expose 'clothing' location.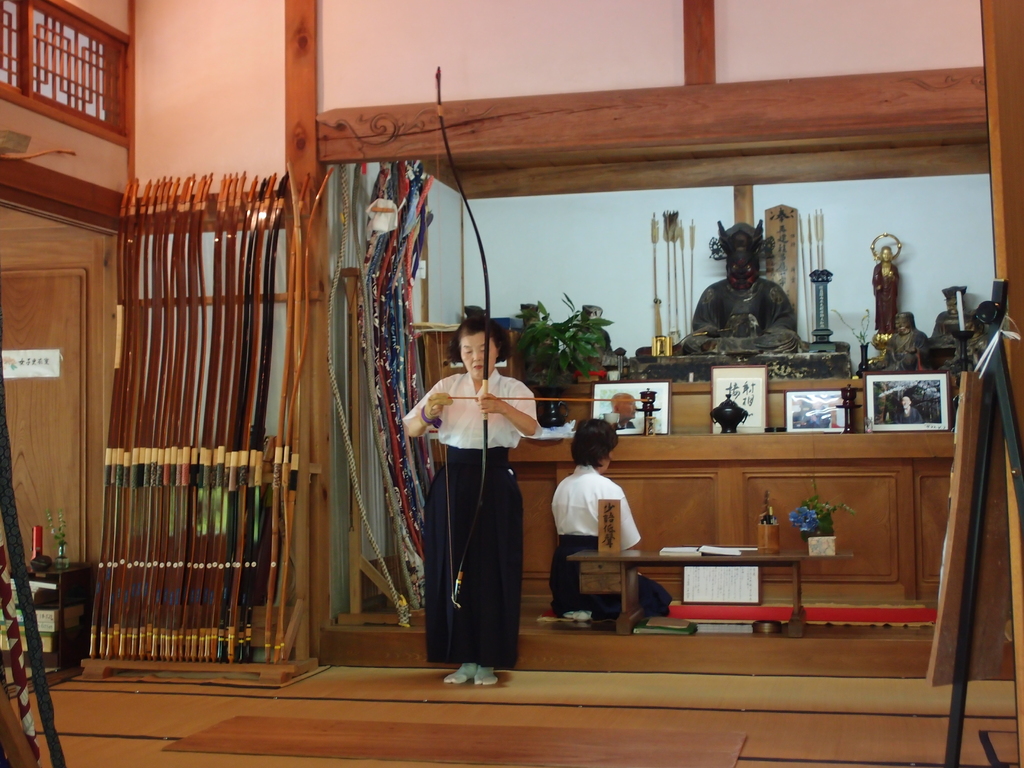
Exposed at 679/270/801/359.
